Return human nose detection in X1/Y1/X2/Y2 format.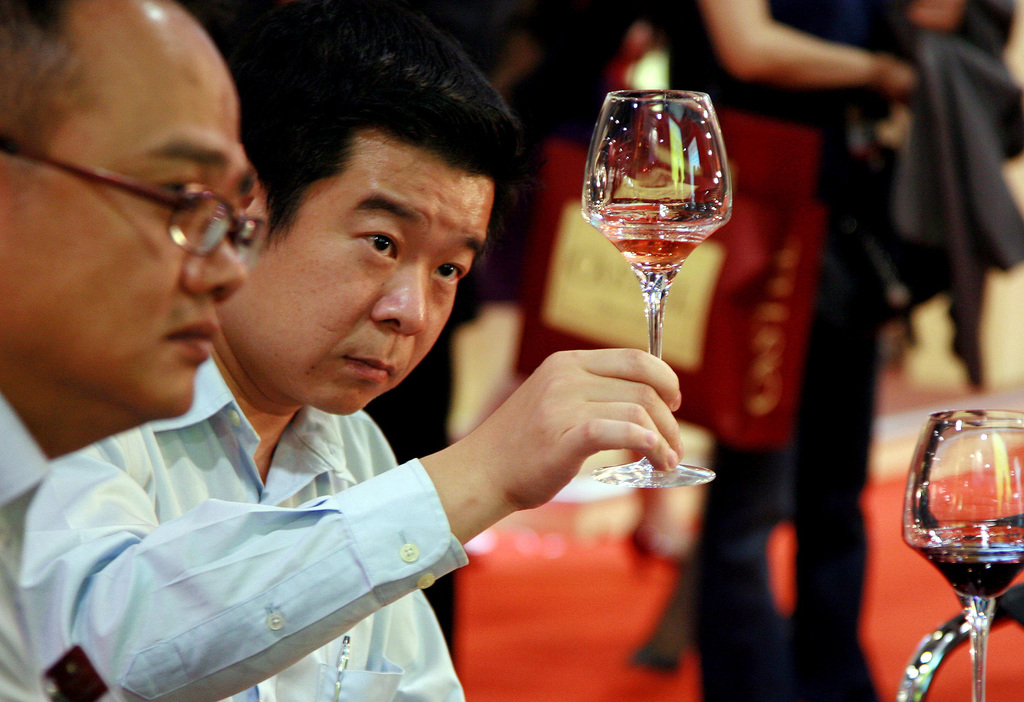
179/235/253/305.
